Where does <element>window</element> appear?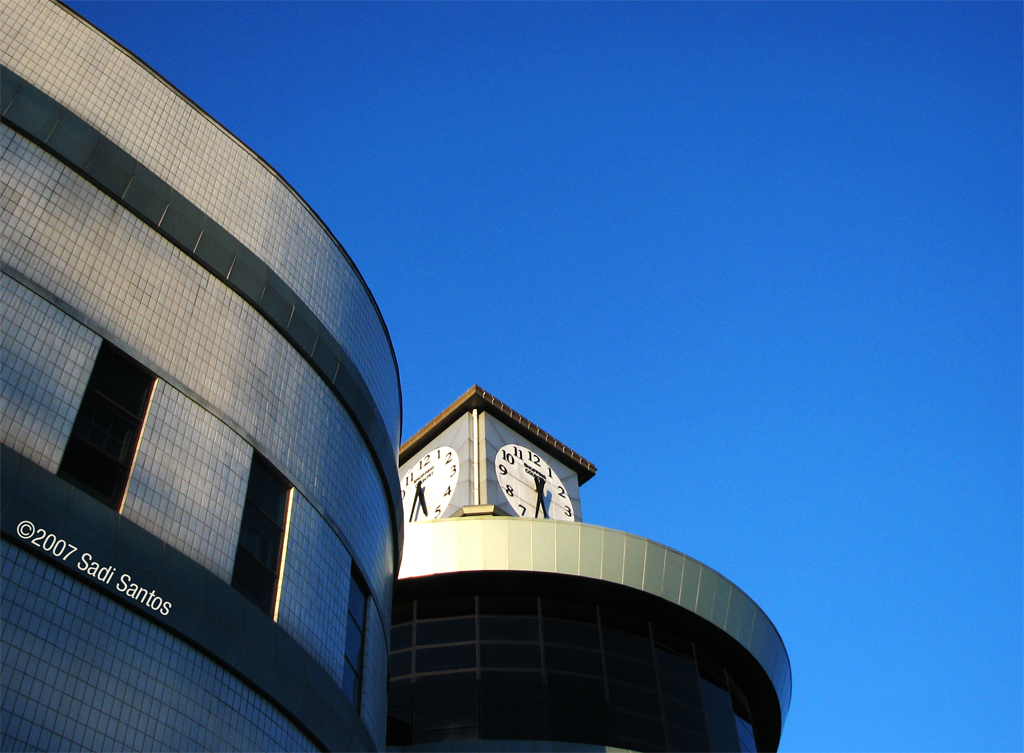
Appears at l=343, t=563, r=370, b=711.
